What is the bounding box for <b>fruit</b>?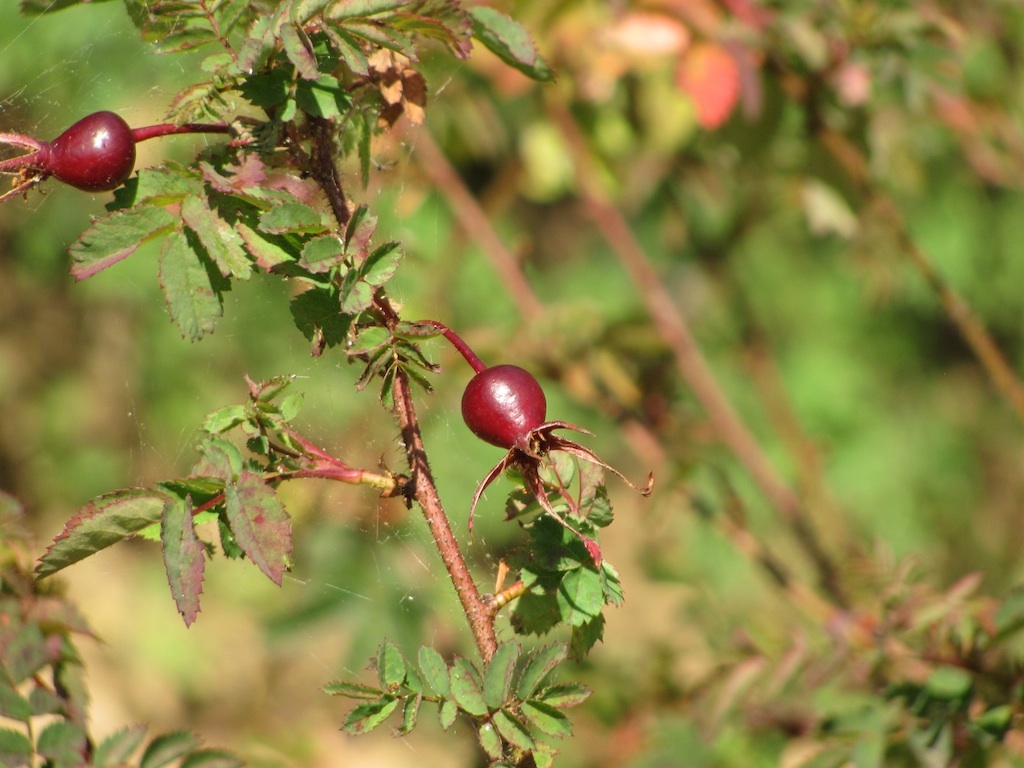
[x1=35, y1=111, x2=137, y2=193].
